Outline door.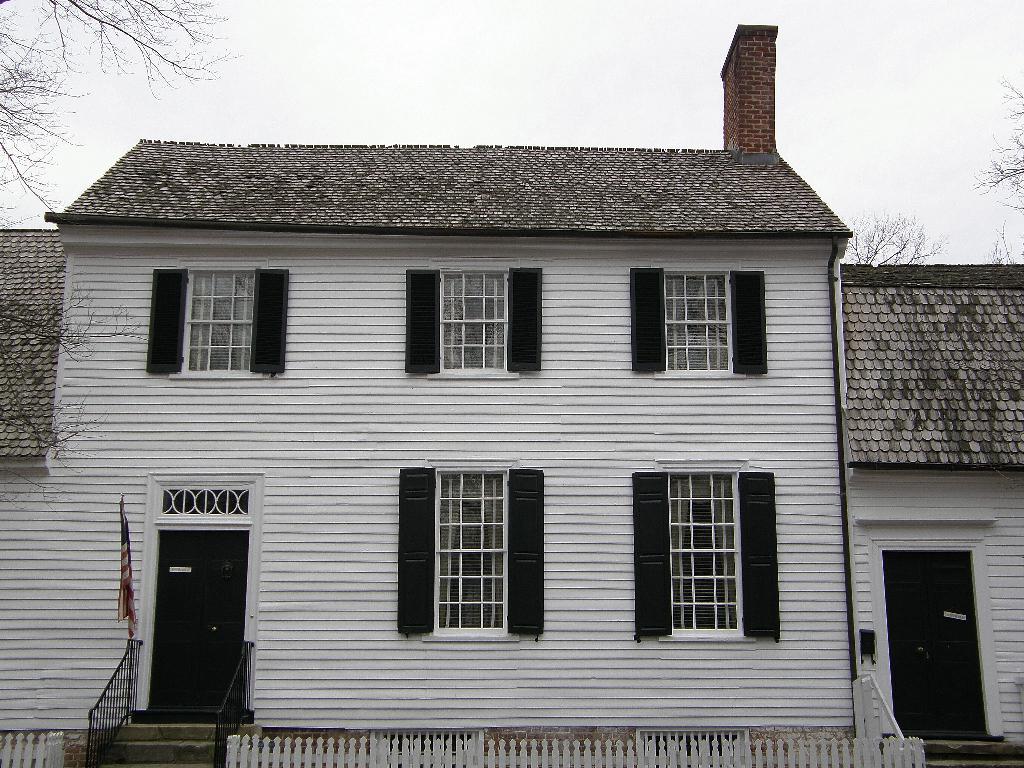
Outline: BBox(133, 470, 248, 740).
